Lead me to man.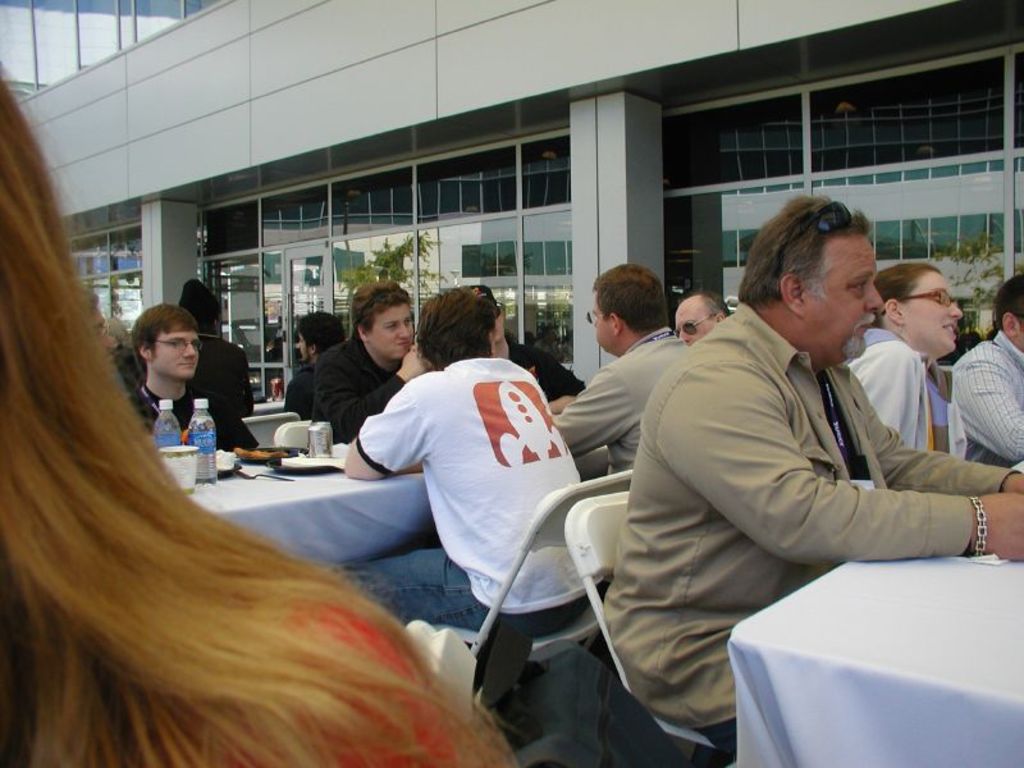
Lead to BBox(940, 260, 1023, 466).
